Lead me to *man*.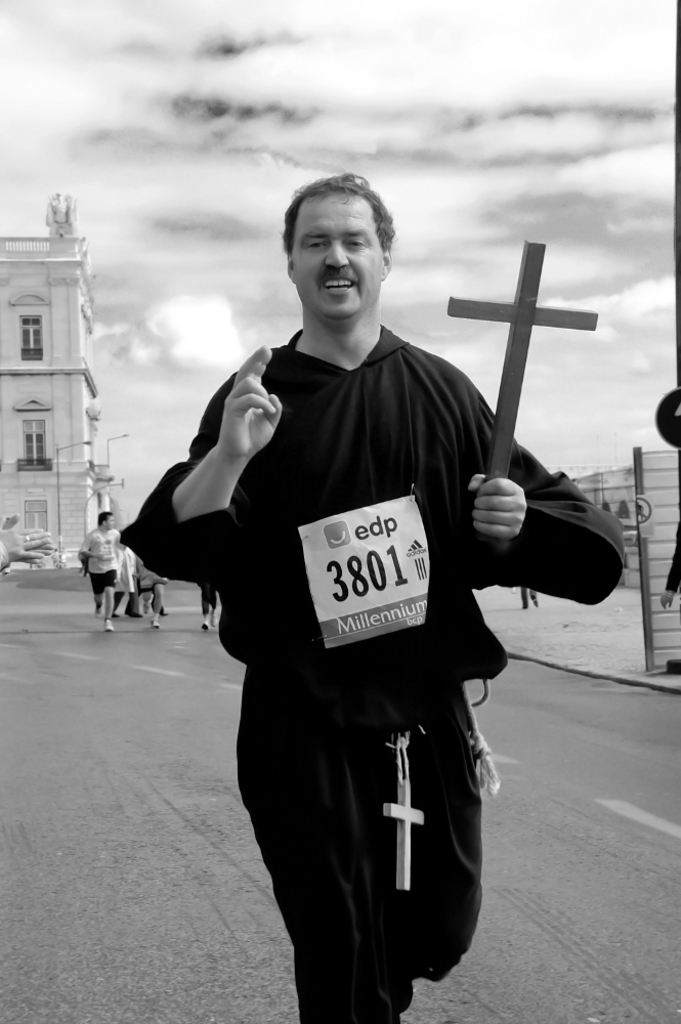
Lead to {"x1": 518, "y1": 587, "x2": 539, "y2": 609}.
